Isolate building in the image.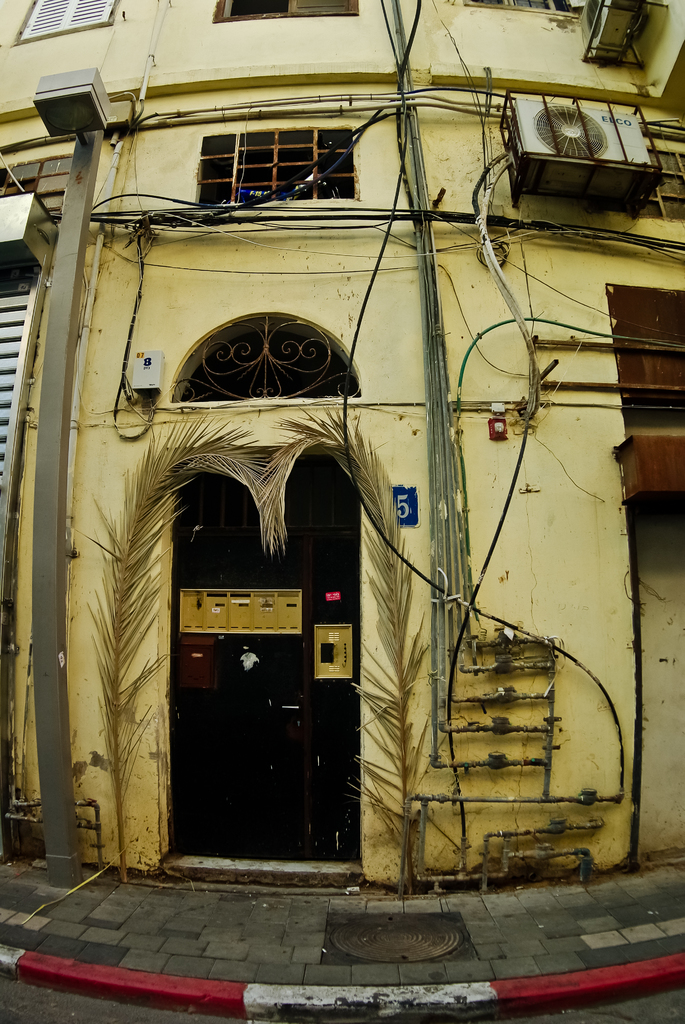
Isolated region: <region>0, 0, 684, 893</region>.
